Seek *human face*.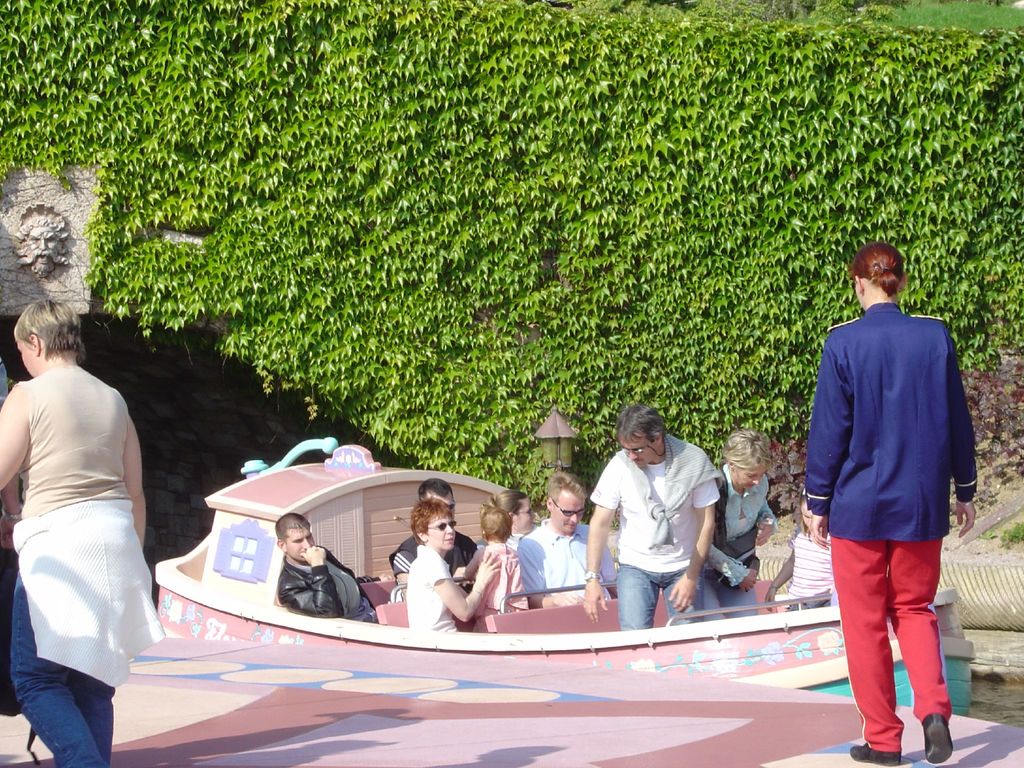
box(801, 506, 810, 532).
